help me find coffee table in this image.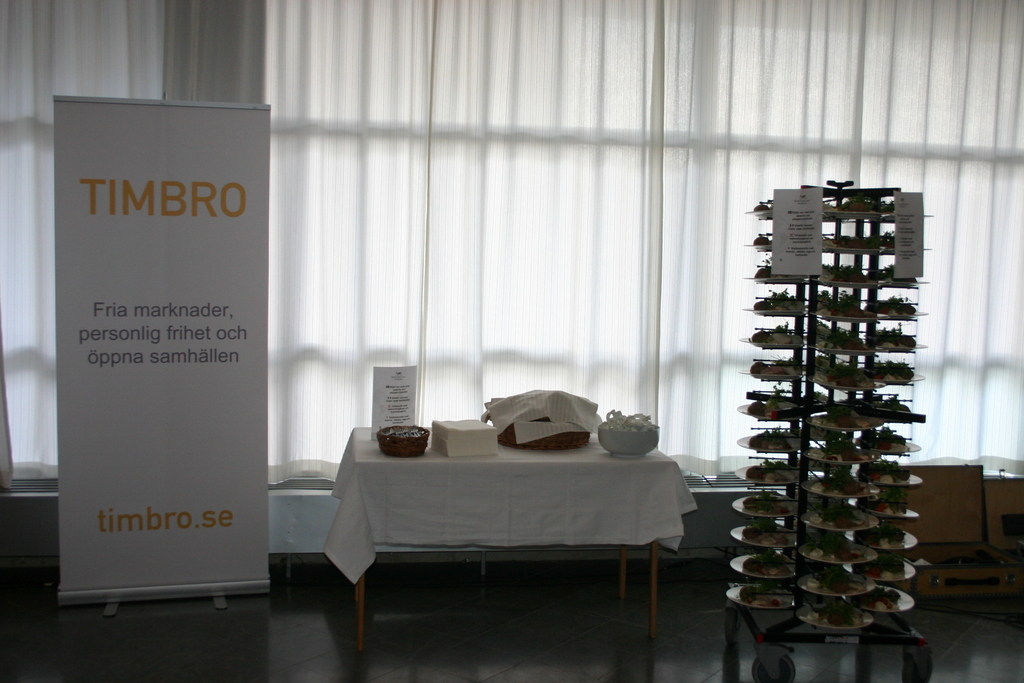
Found it: 316 405 705 643.
